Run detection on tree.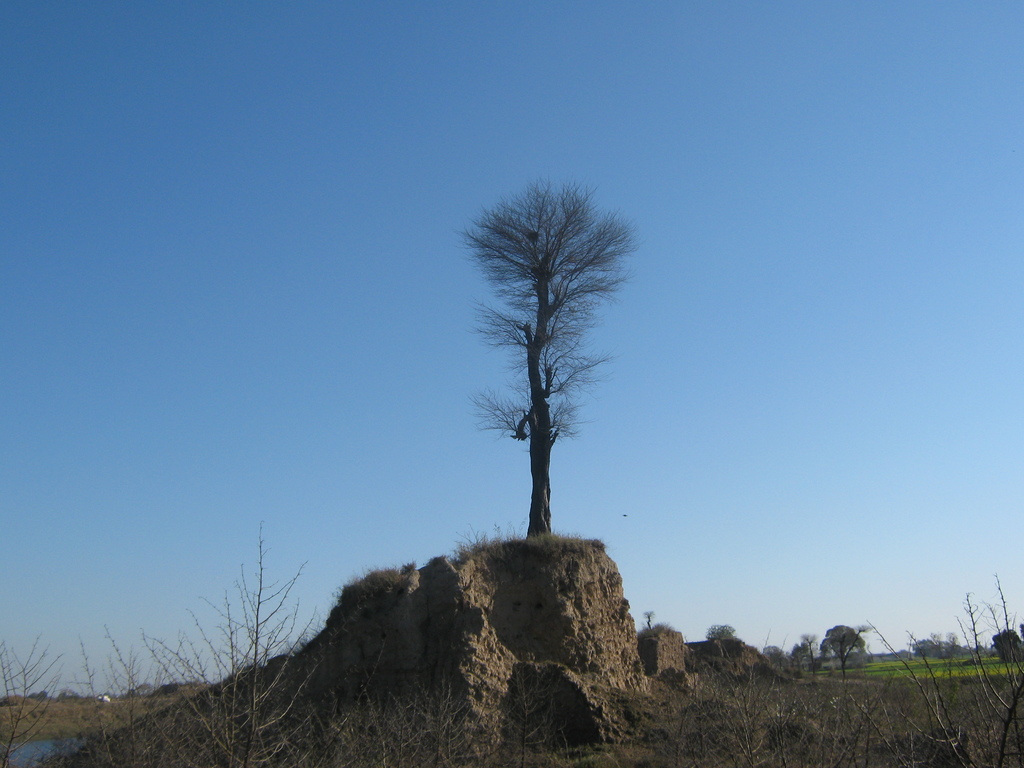
Result: x1=449, y1=160, x2=633, y2=580.
